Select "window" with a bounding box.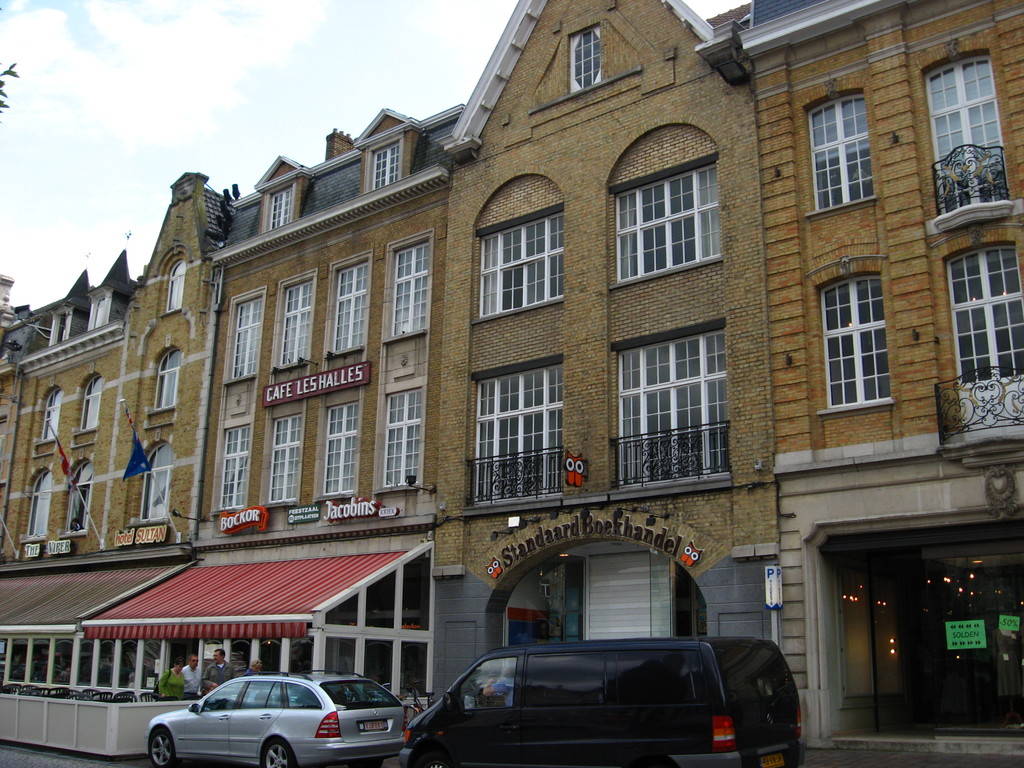
571, 29, 600, 88.
